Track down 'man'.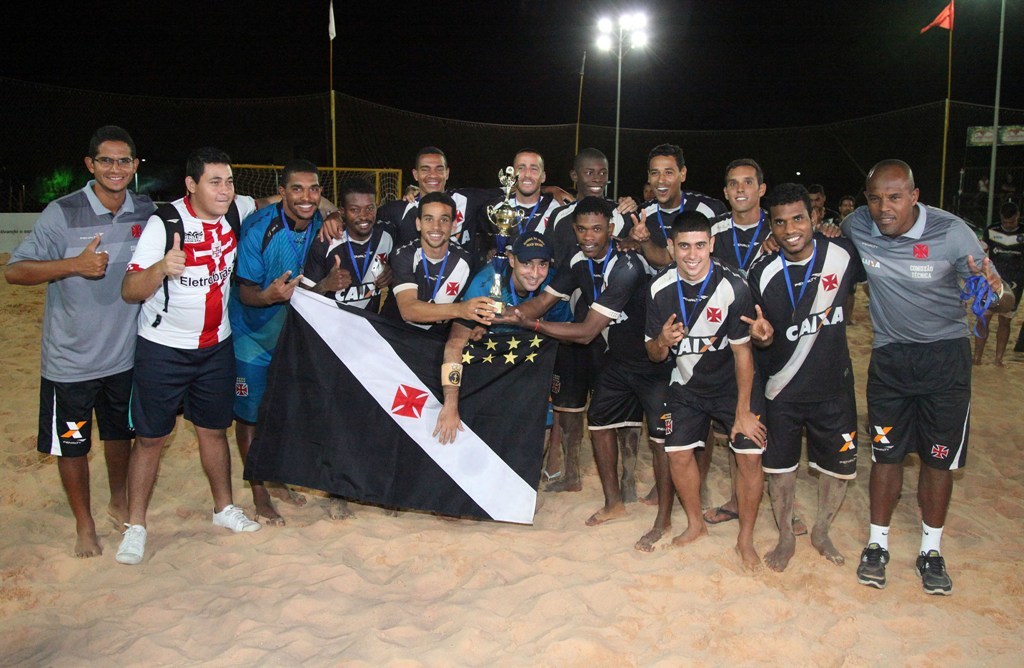
Tracked to crop(640, 211, 769, 578).
